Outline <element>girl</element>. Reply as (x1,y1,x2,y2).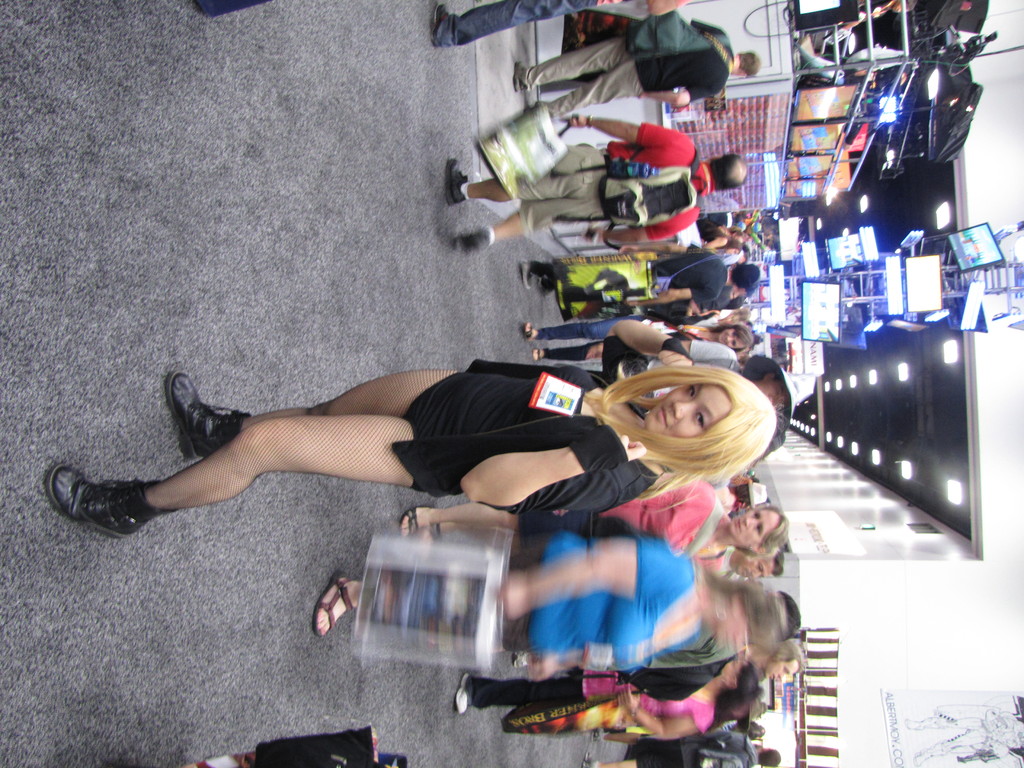
(520,317,751,363).
